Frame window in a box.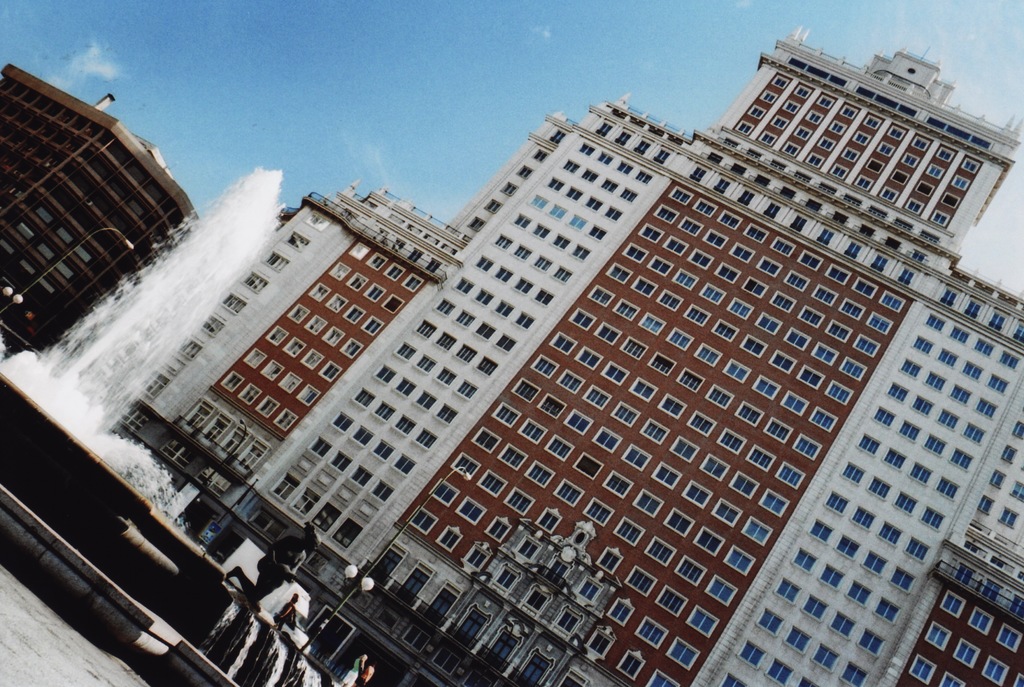
box(880, 143, 893, 158).
